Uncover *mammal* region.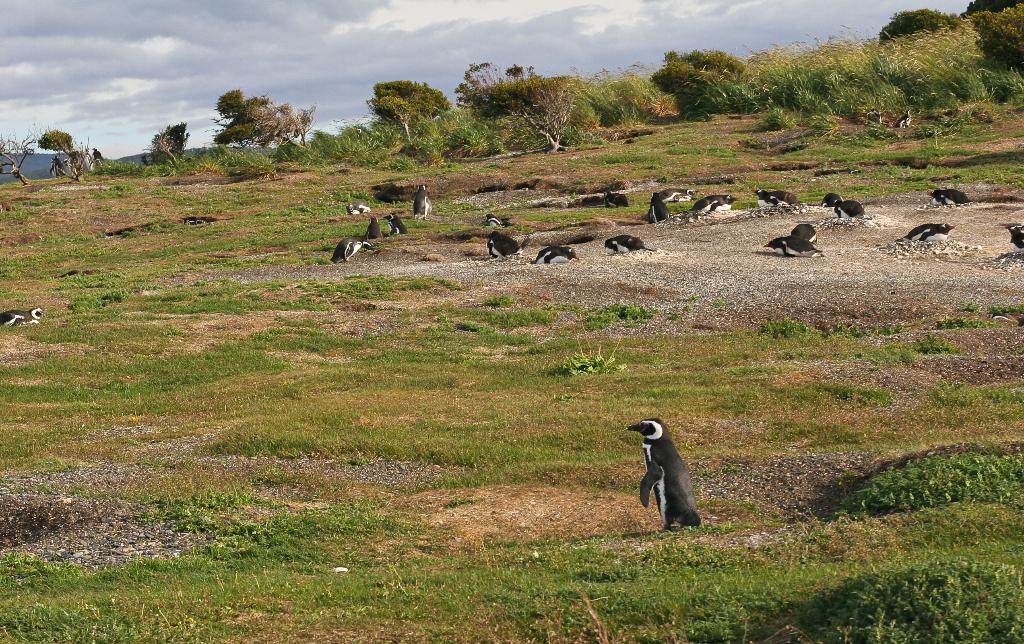
Uncovered: BBox(899, 223, 956, 243).
